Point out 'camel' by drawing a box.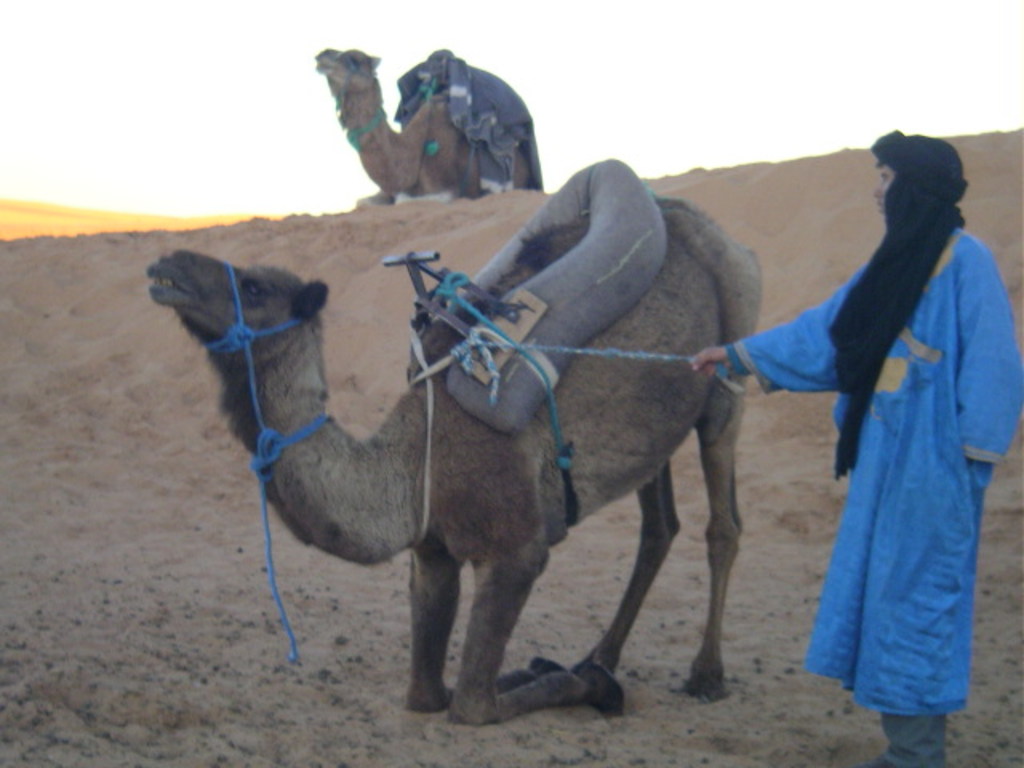
l=314, t=43, r=534, b=203.
